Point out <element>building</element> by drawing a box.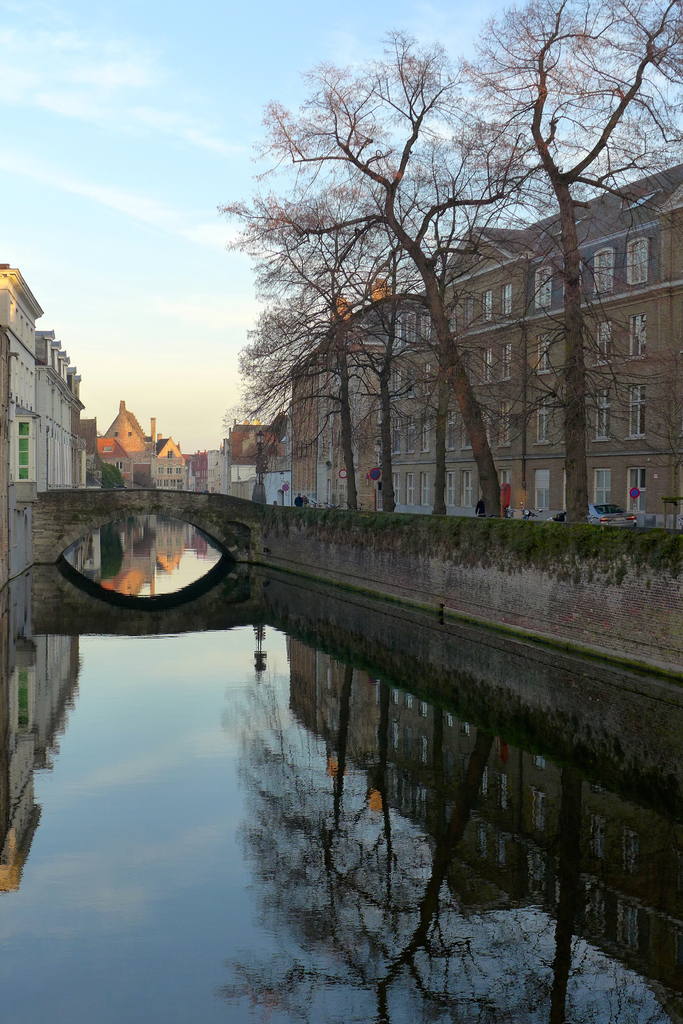
(0, 261, 44, 480).
